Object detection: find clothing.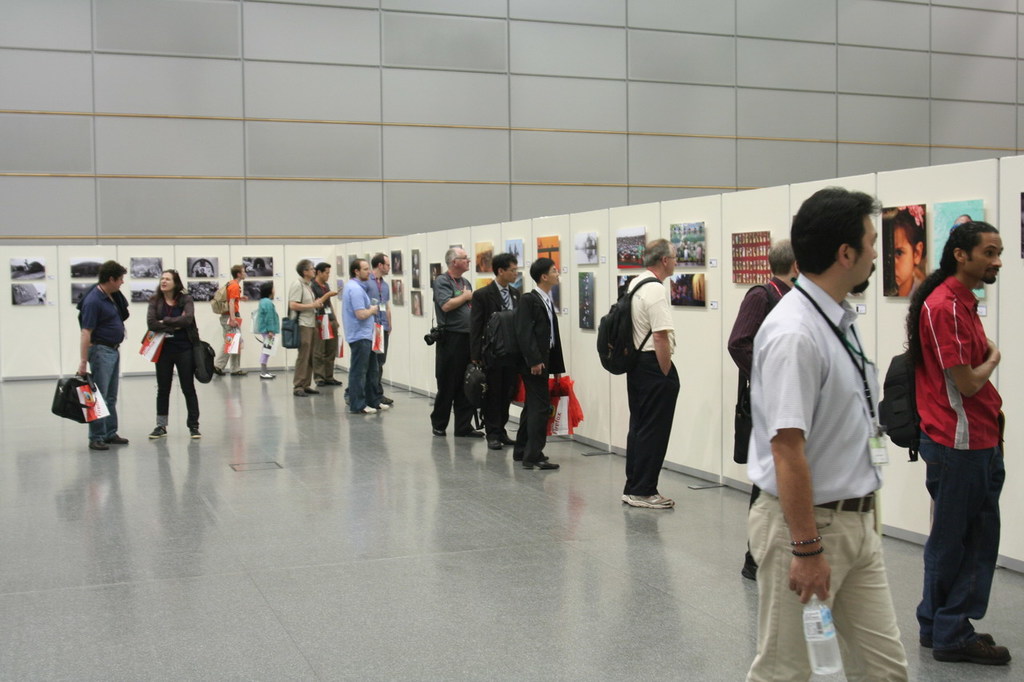
<bbox>346, 277, 386, 410</bbox>.
